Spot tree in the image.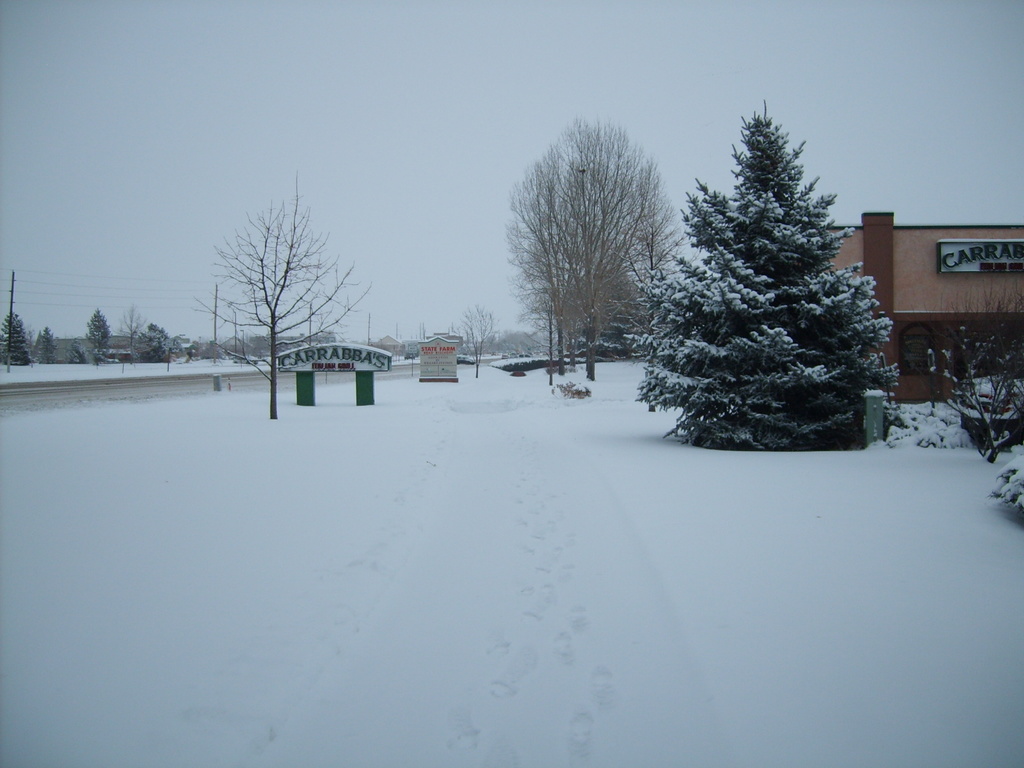
tree found at x1=0, y1=310, x2=33, y2=368.
